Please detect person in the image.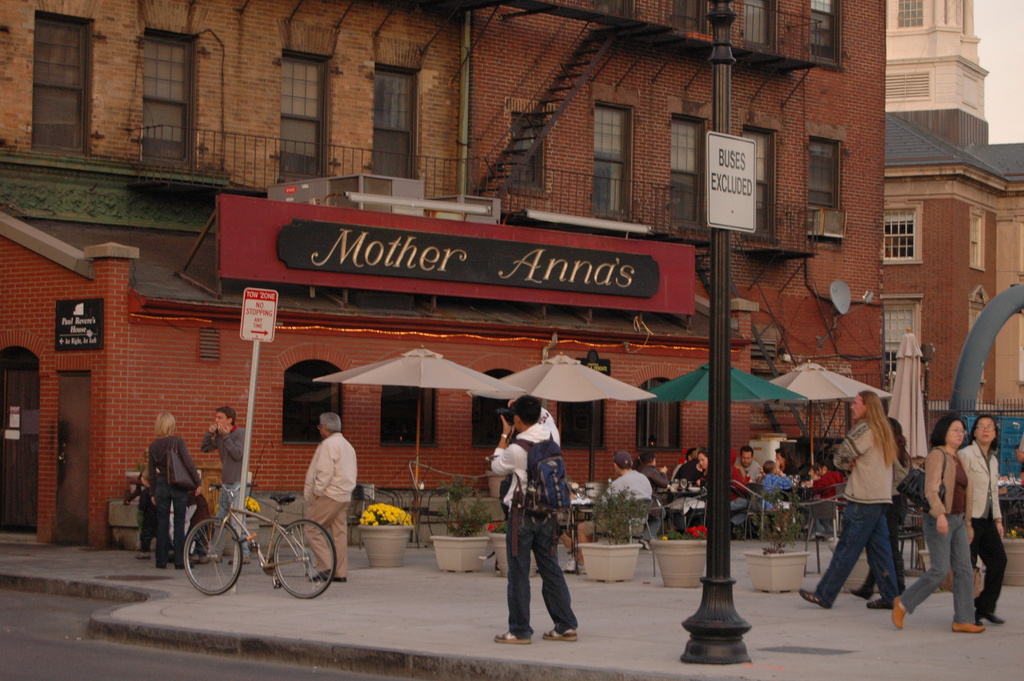
[574, 451, 657, 543].
